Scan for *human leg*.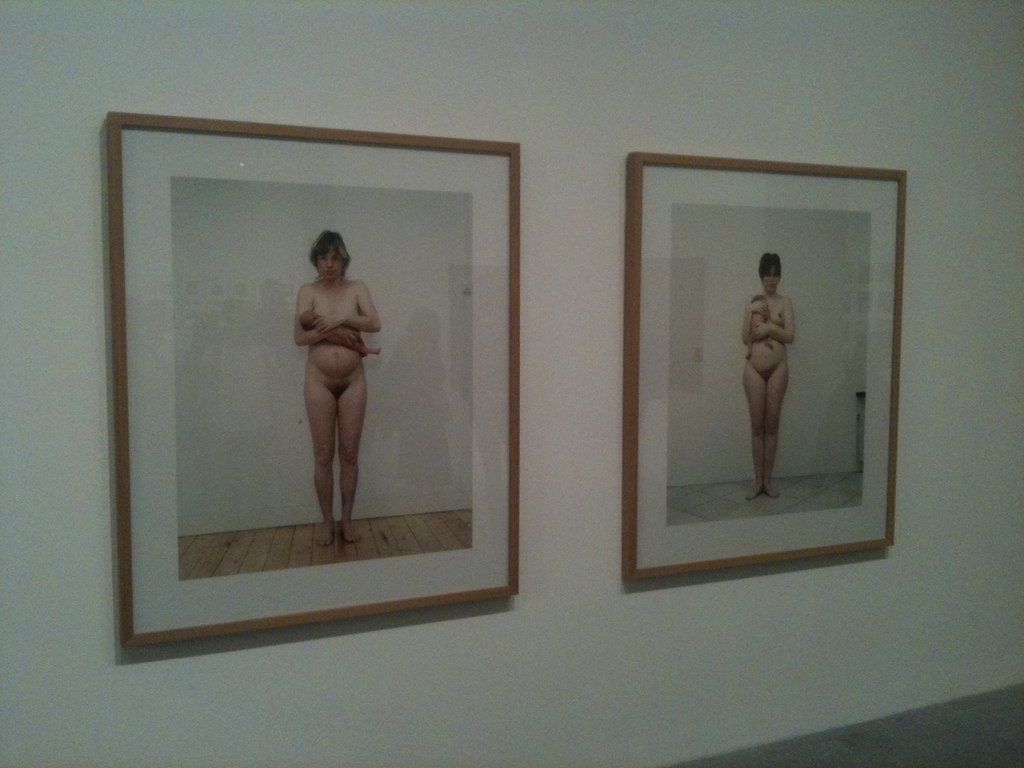
Scan result: (335,371,367,534).
